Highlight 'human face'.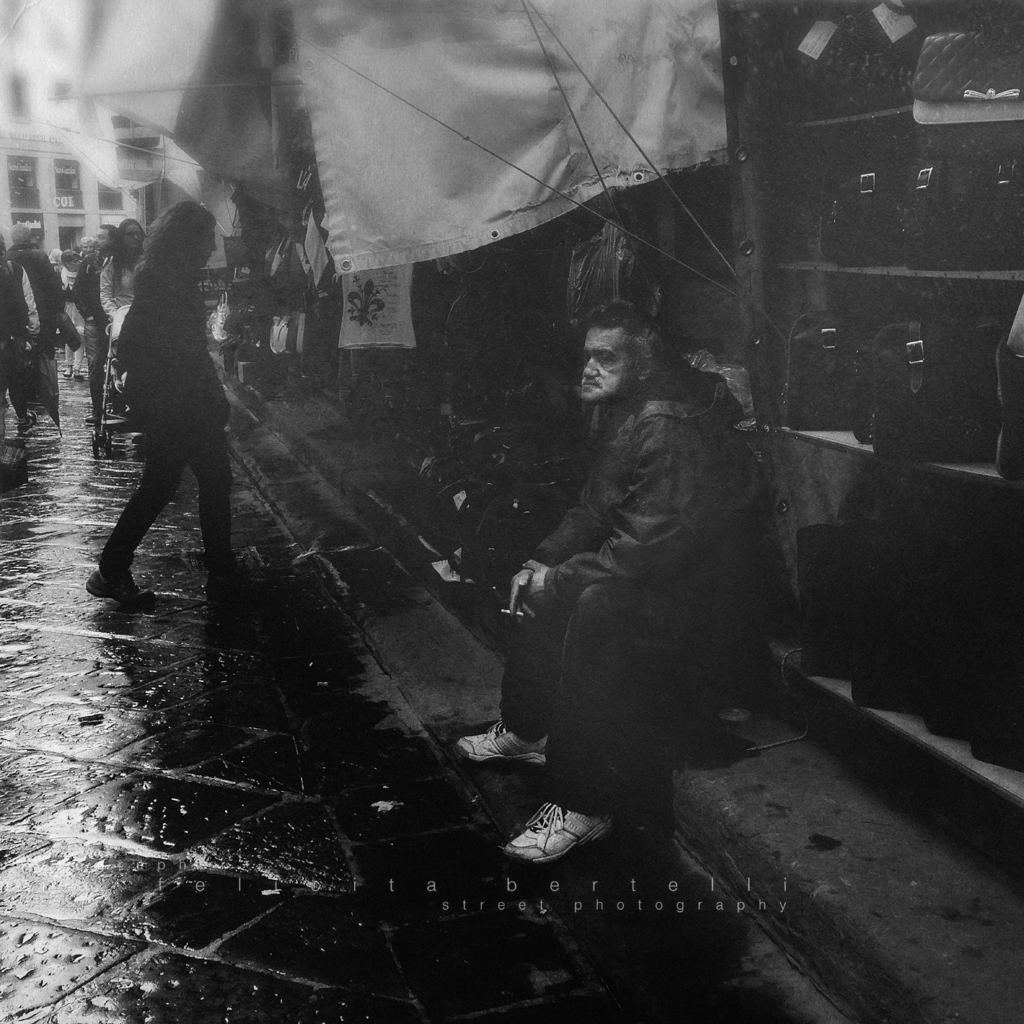
Highlighted region: <region>94, 228, 113, 254</region>.
